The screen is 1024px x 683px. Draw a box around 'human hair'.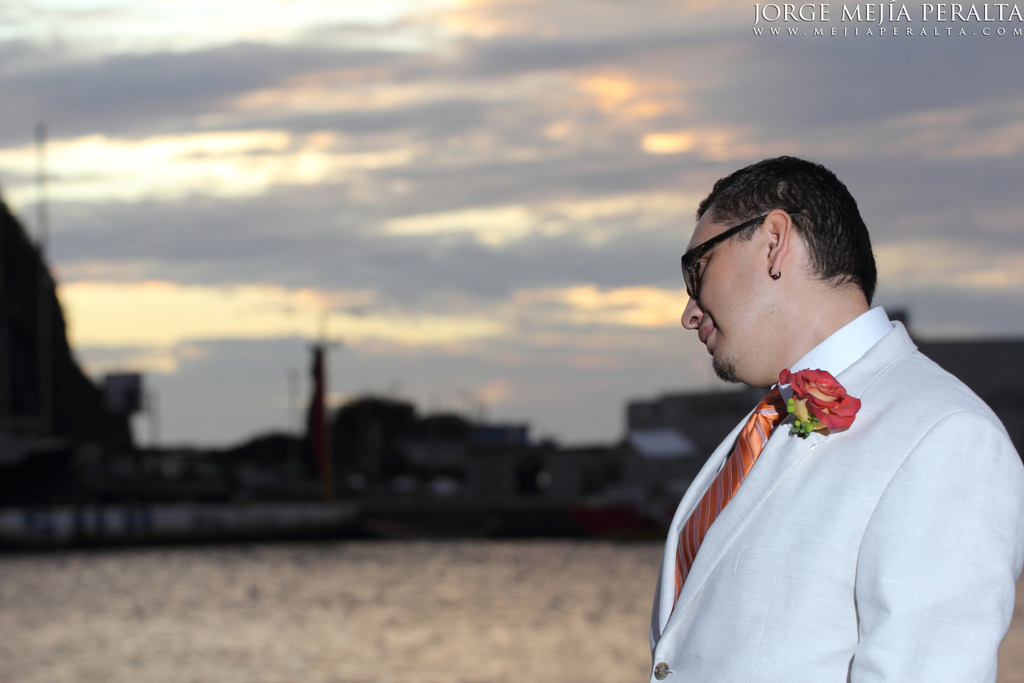
bbox=(693, 156, 877, 315).
